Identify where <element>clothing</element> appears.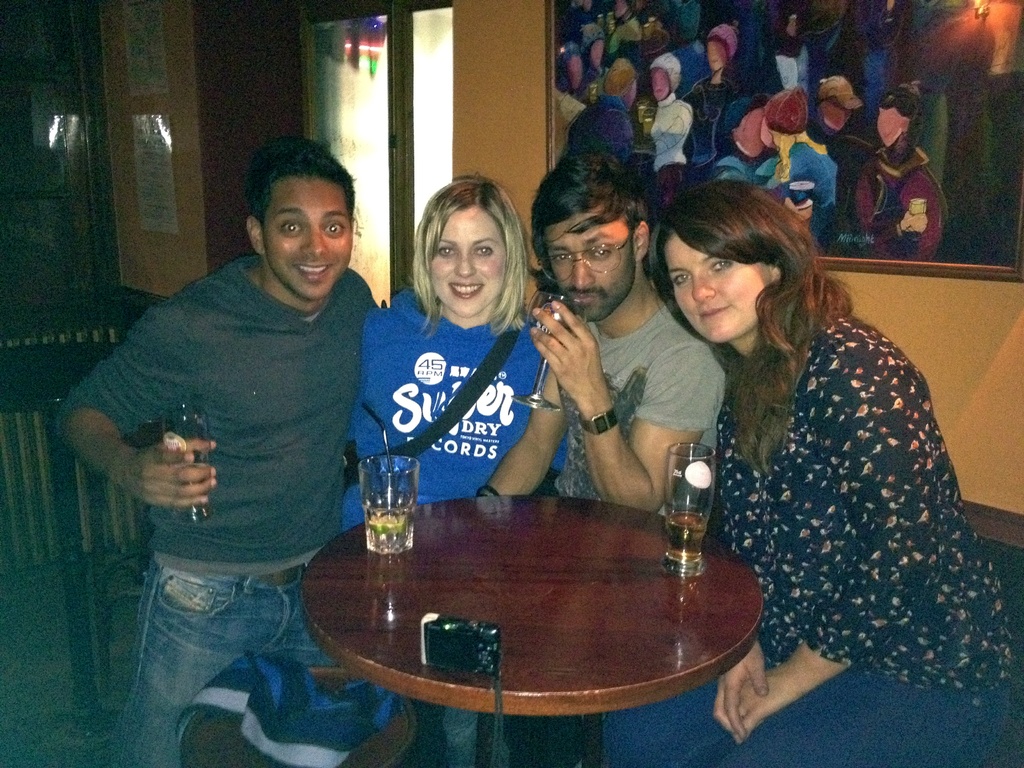
Appears at [548, 297, 738, 522].
